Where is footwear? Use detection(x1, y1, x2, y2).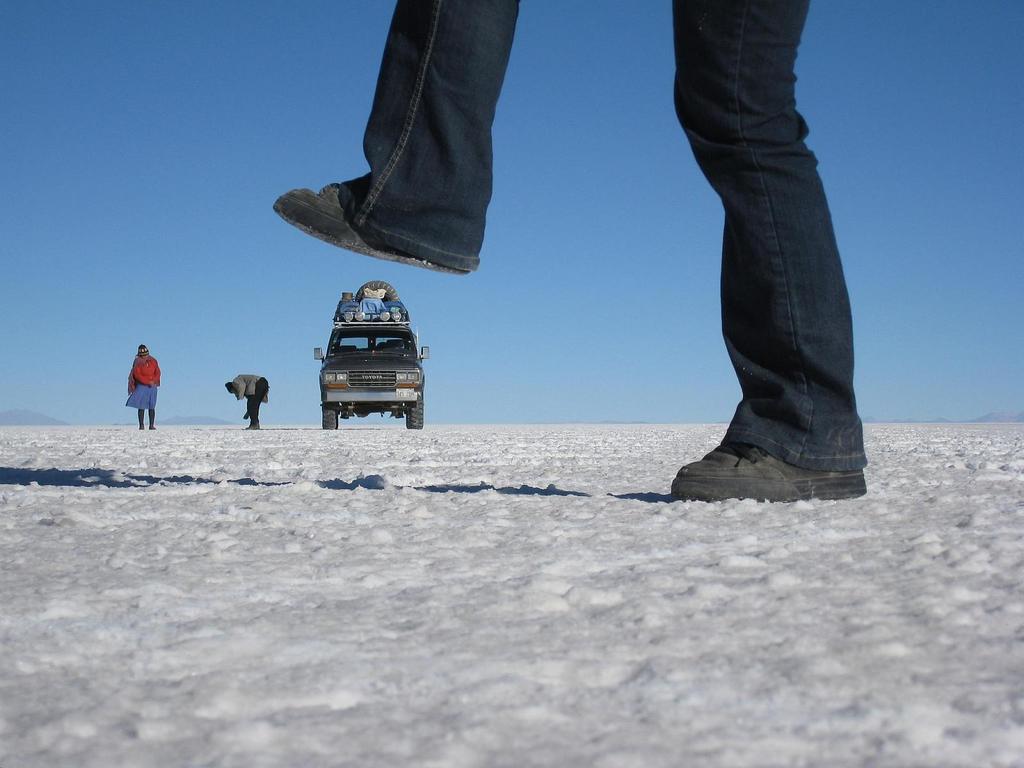
detection(246, 421, 258, 429).
